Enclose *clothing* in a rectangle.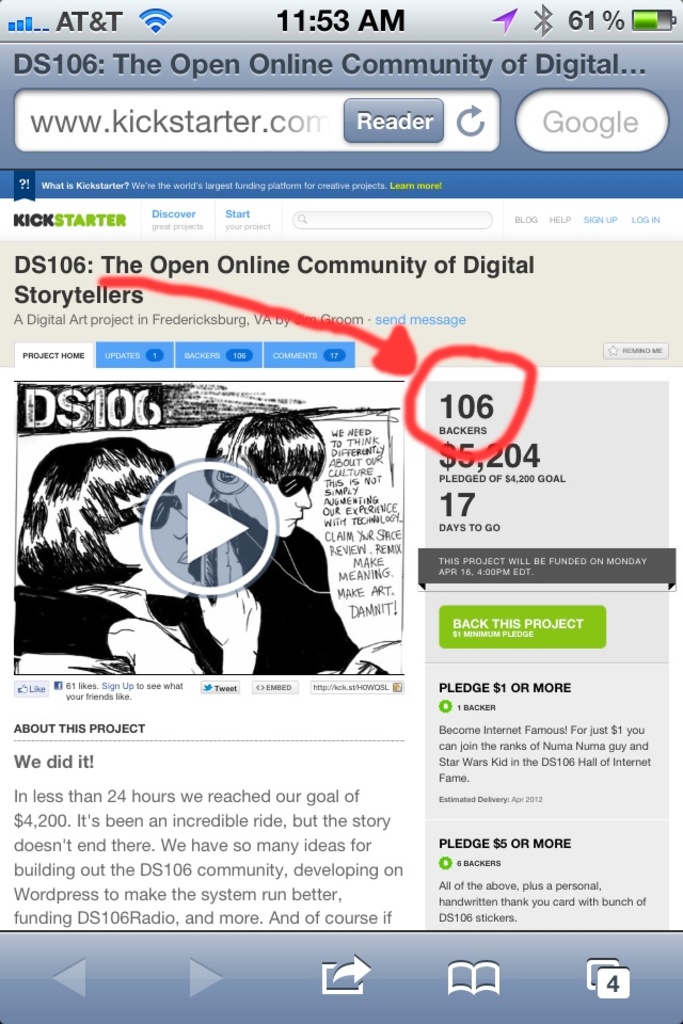
region(14, 582, 132, 659).
